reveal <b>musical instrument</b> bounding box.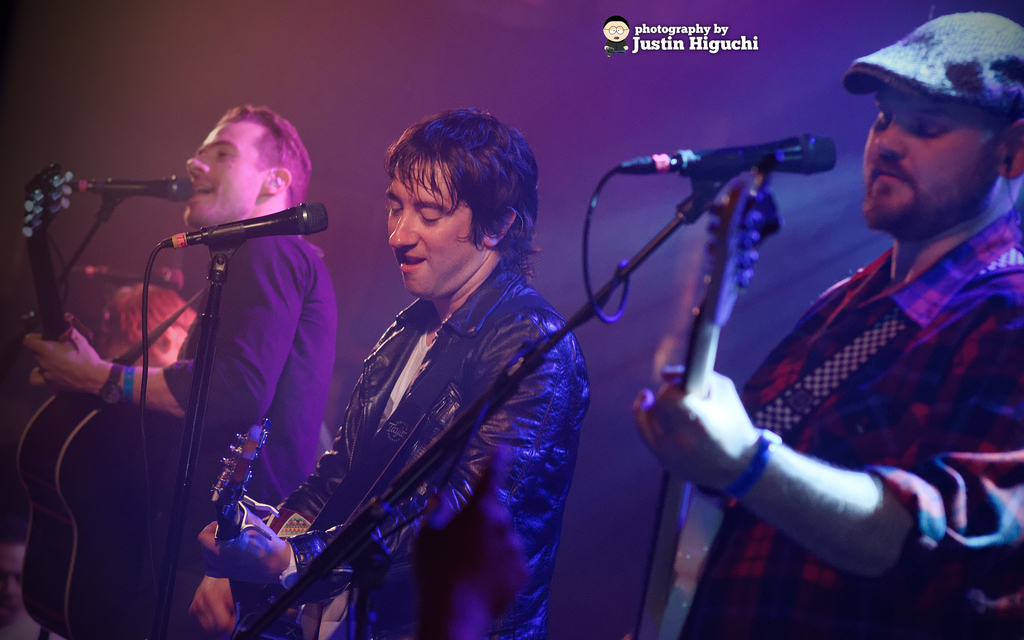
Revealed: (left=627, top=177, right=787, bottom=639).
